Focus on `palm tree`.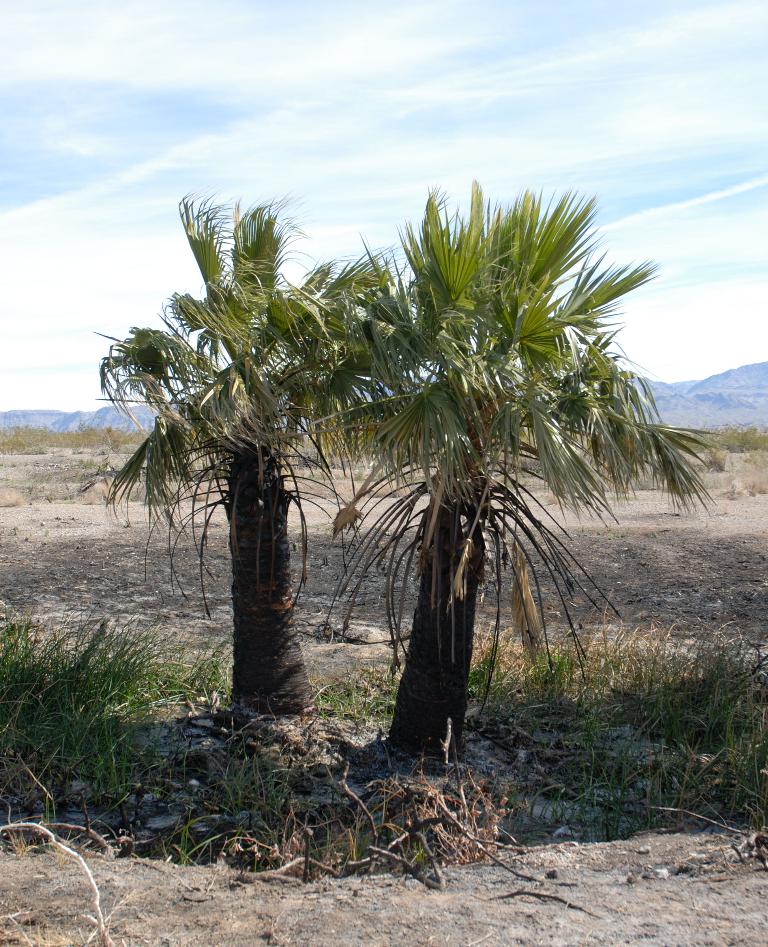
Focused at <bbox>121, 208, 689, 810</bbox>.
